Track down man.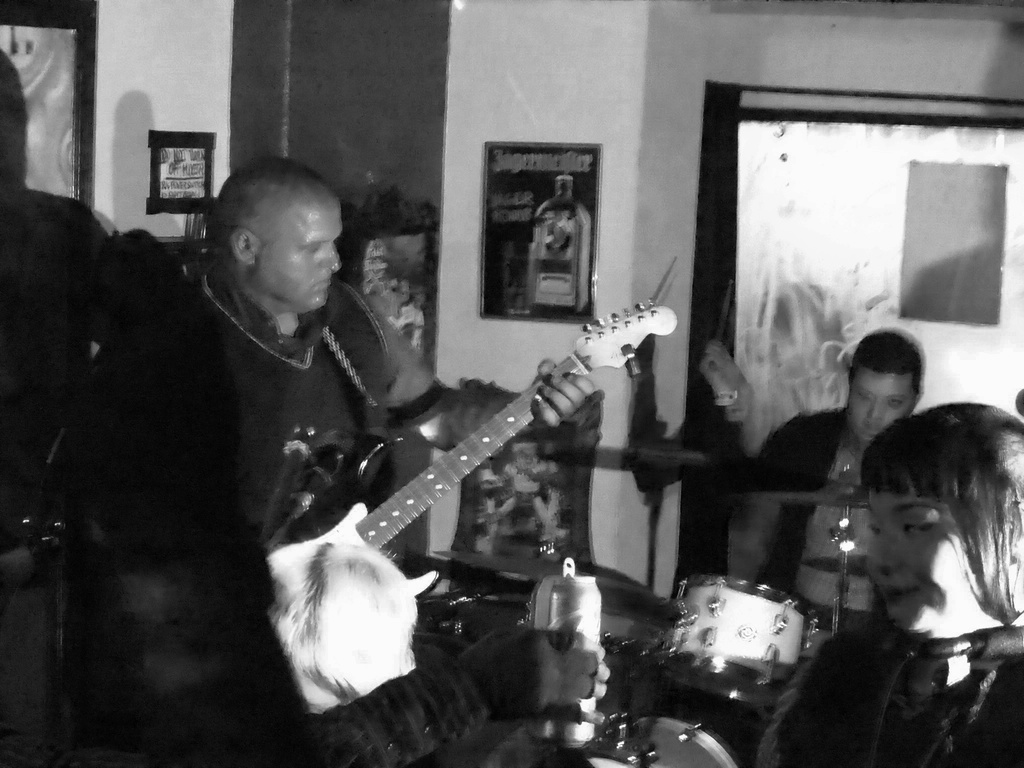
Tracked to 724,331,931,767.
